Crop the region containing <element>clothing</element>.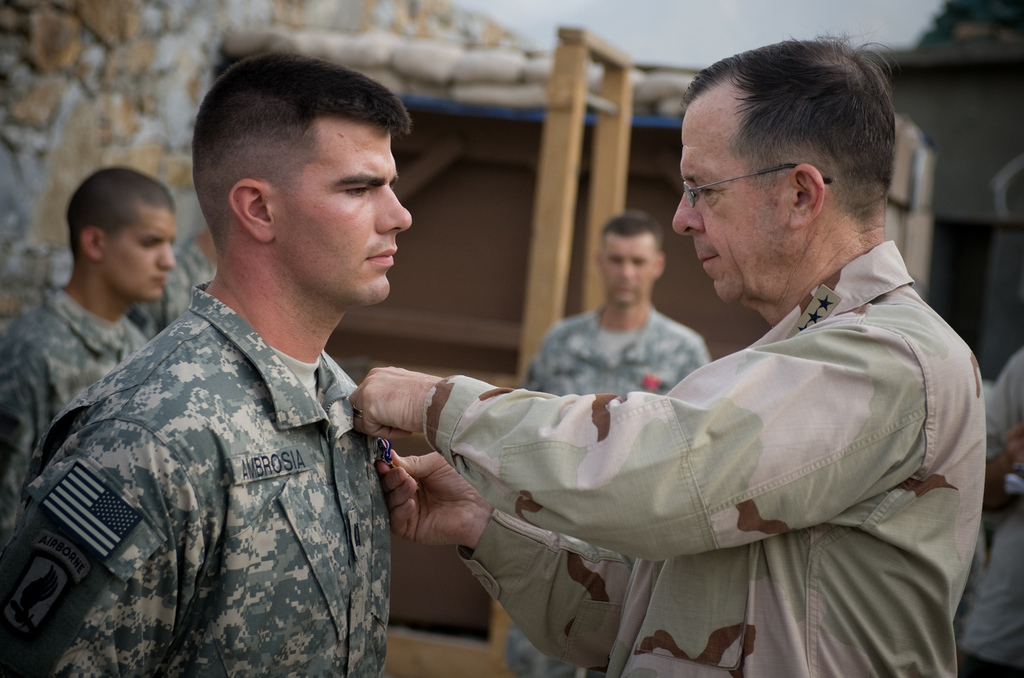
Crop region: (left=0, top=280, right=405, bottom=677).
